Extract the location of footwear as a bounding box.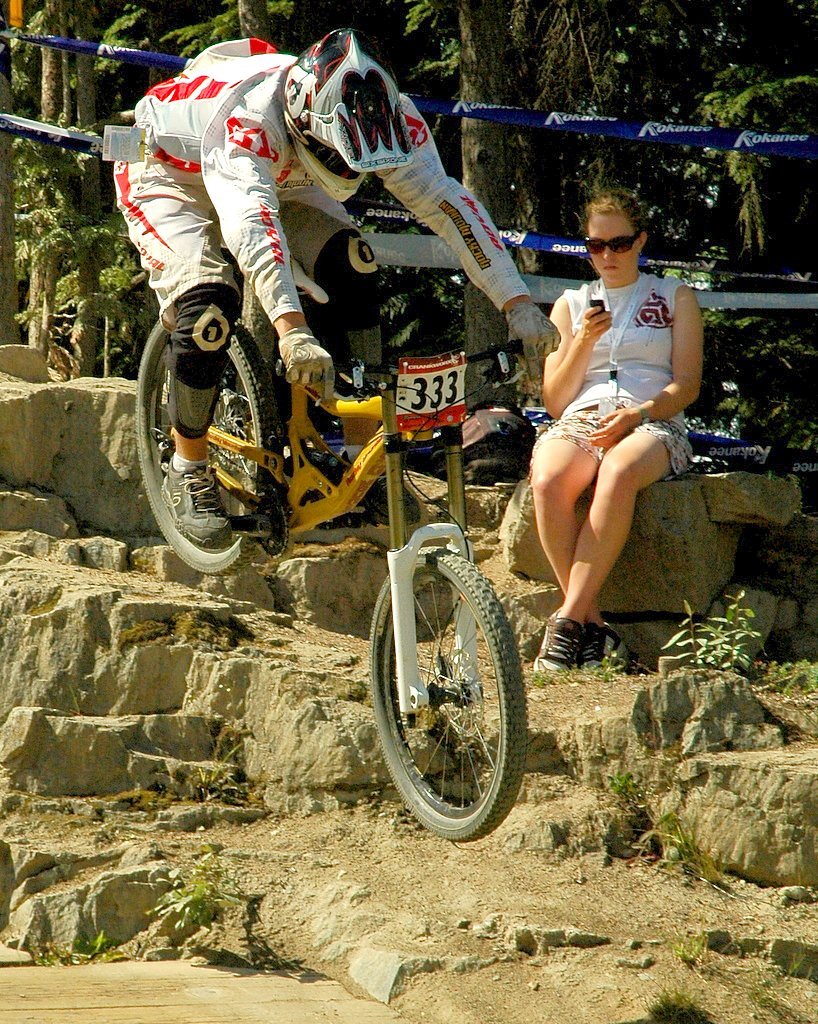
crop(553, 610, 636, 685).
